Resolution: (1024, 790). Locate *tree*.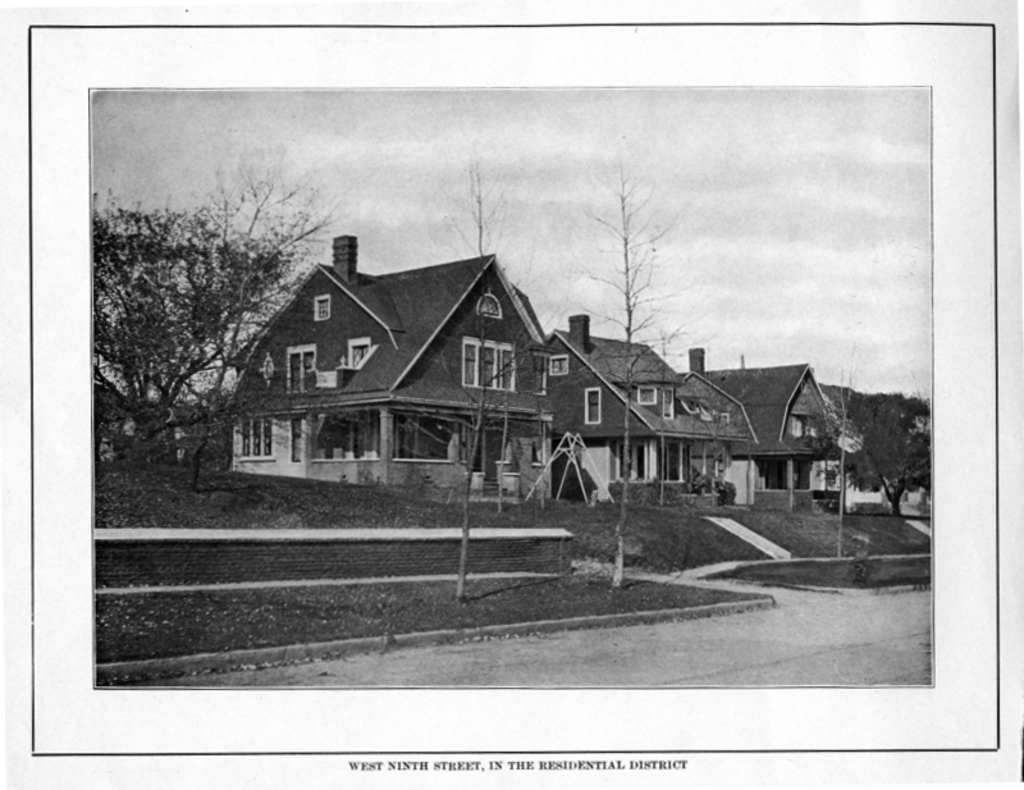
Rect(828, 402, 938, 512).
